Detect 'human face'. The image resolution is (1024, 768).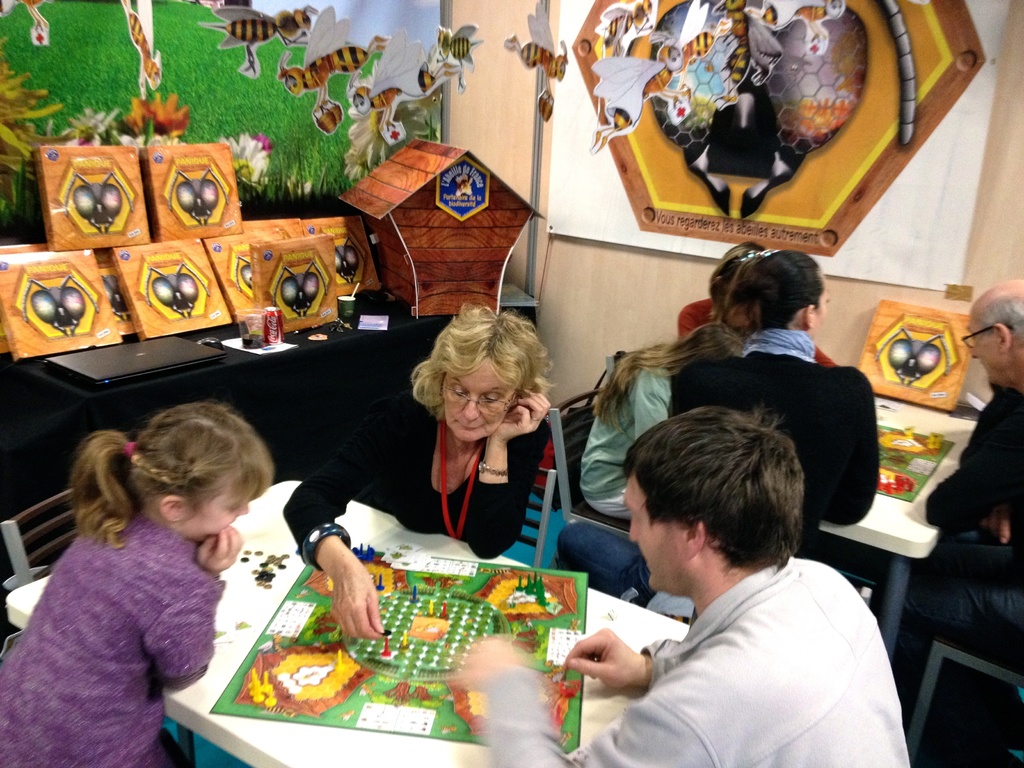
[left=621, top=480, right=682, bottom=589].
